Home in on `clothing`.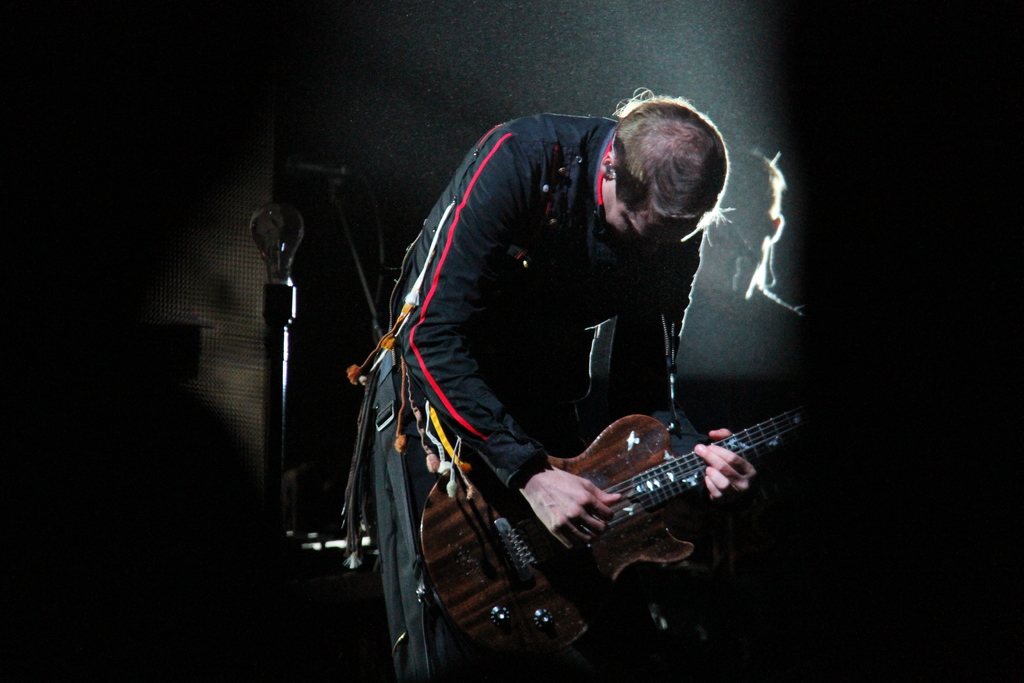
Homed in at 311:64:797:638.
